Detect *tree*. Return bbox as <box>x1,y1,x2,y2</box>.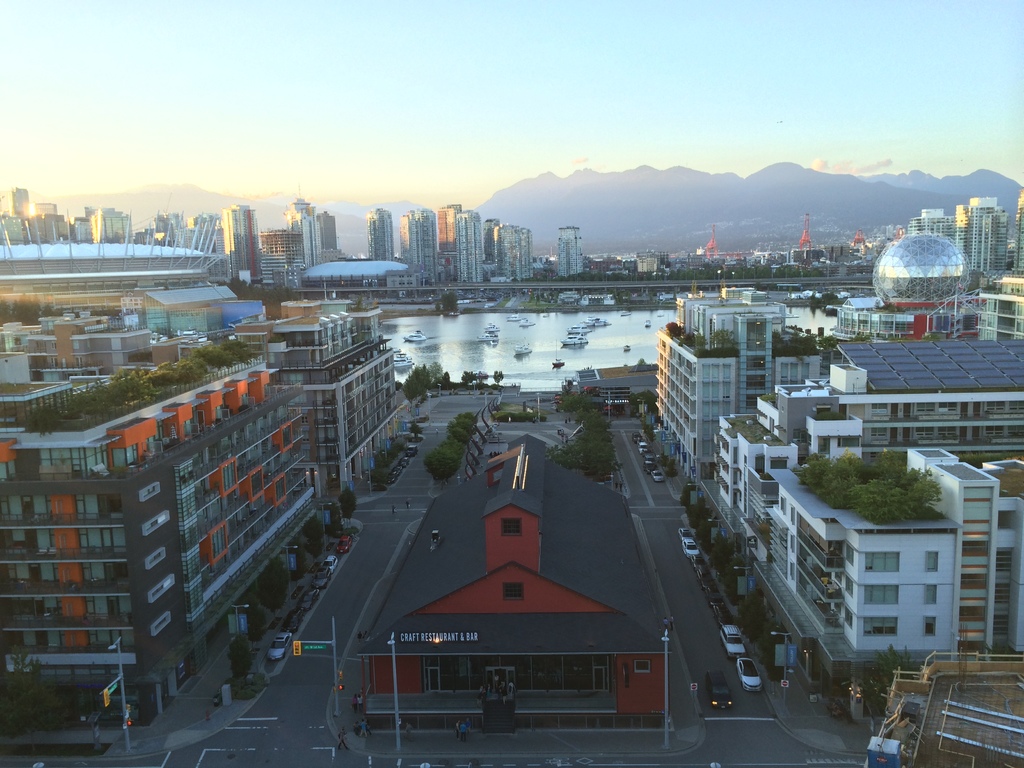
<box>710,534,740,577</box>.
